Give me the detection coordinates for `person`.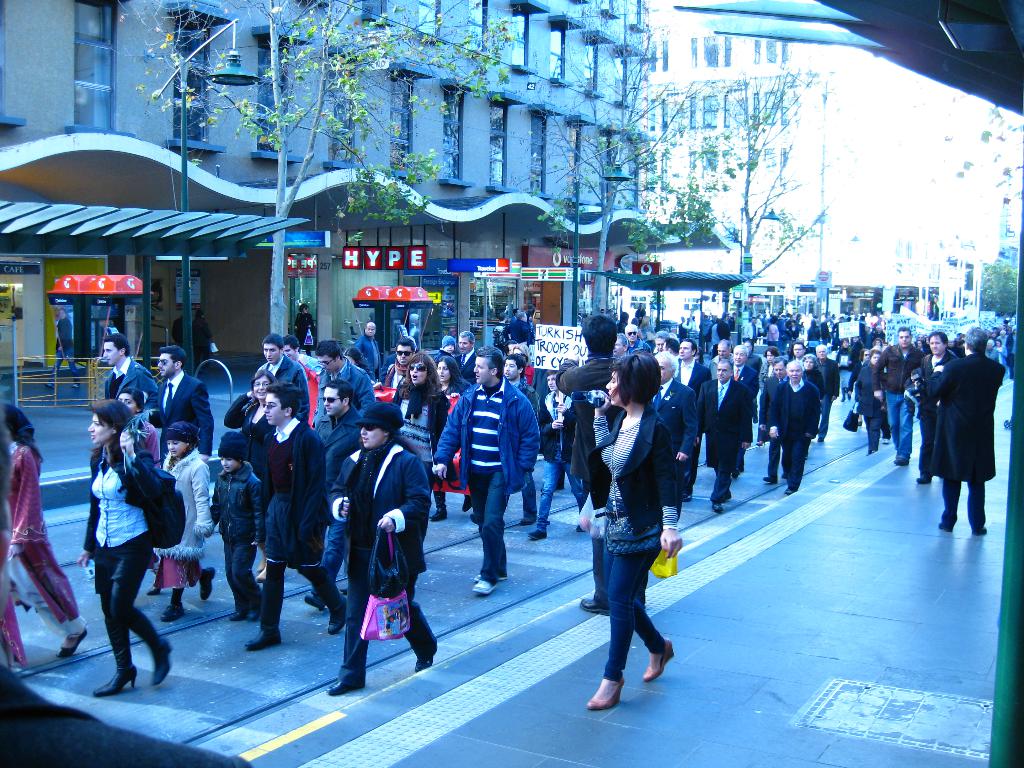
l=787, t=337, r=806, b=372.
